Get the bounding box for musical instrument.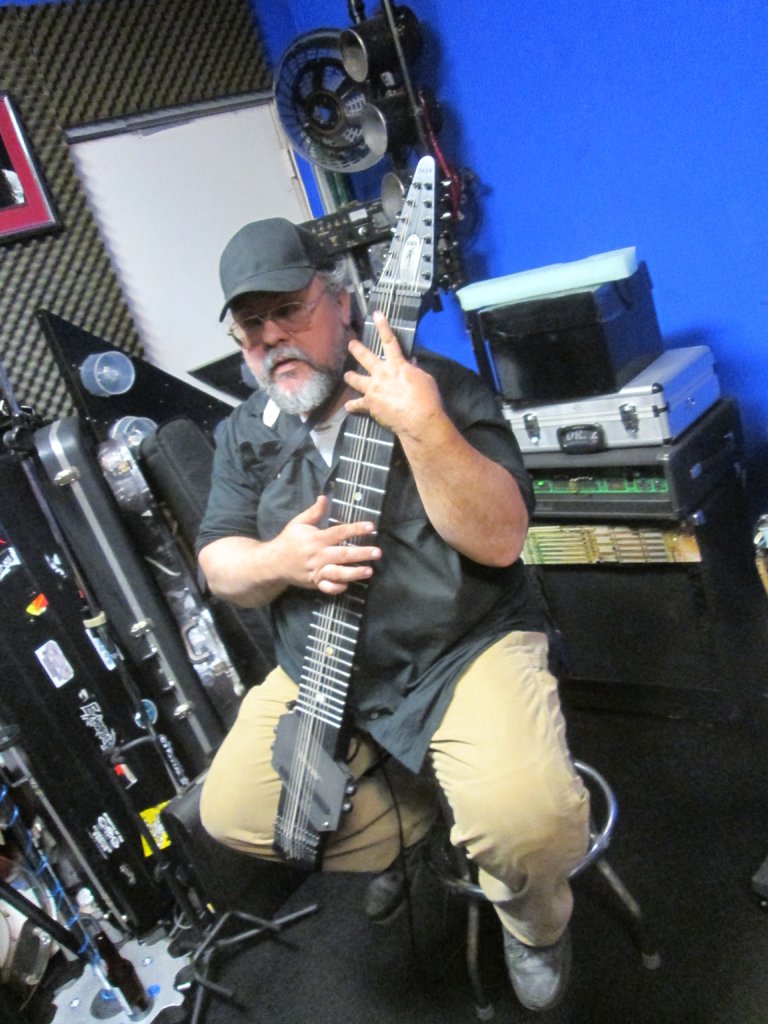
260:149:468:868.
